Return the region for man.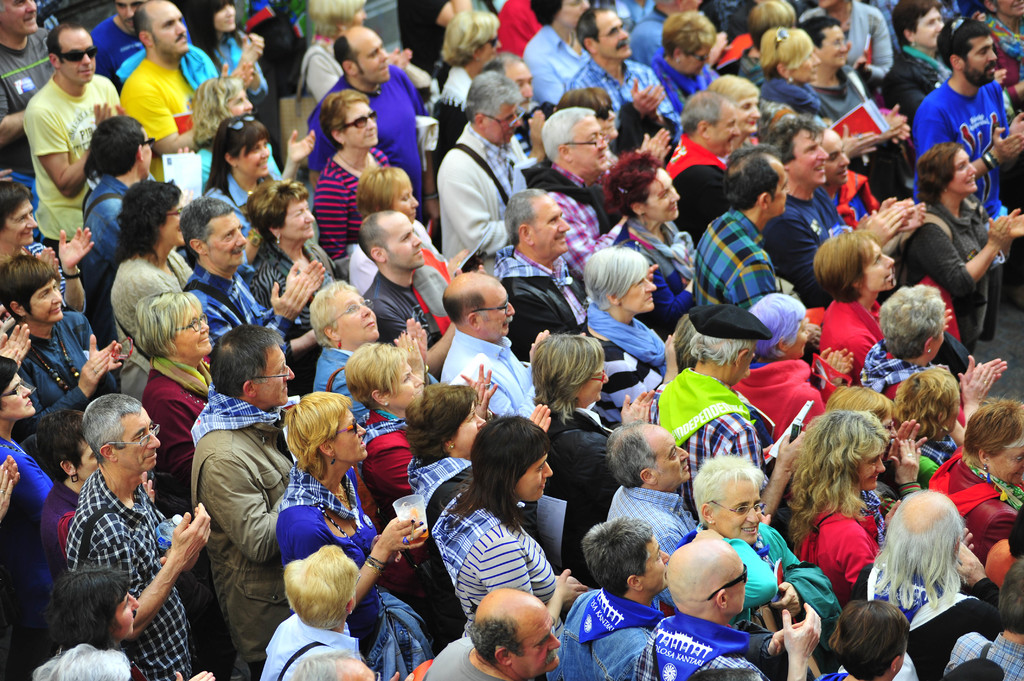
[x1=556, y1=515, x2=670, y2=680].
